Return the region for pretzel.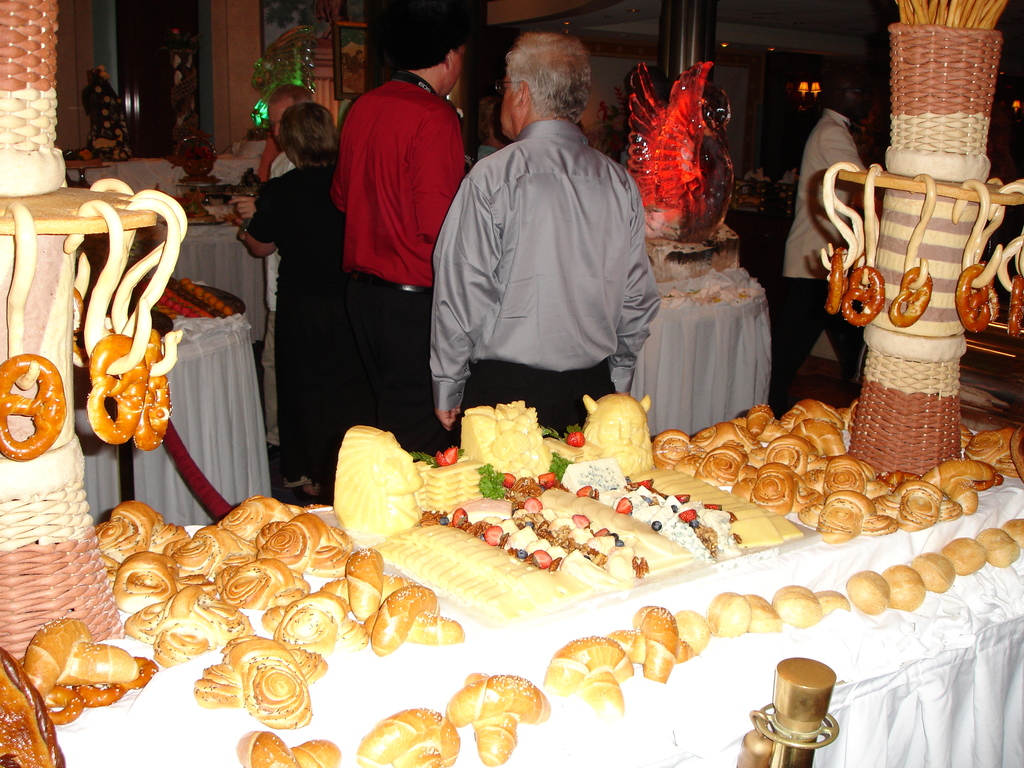
left=83, top=335, right=148, bottom=447.
